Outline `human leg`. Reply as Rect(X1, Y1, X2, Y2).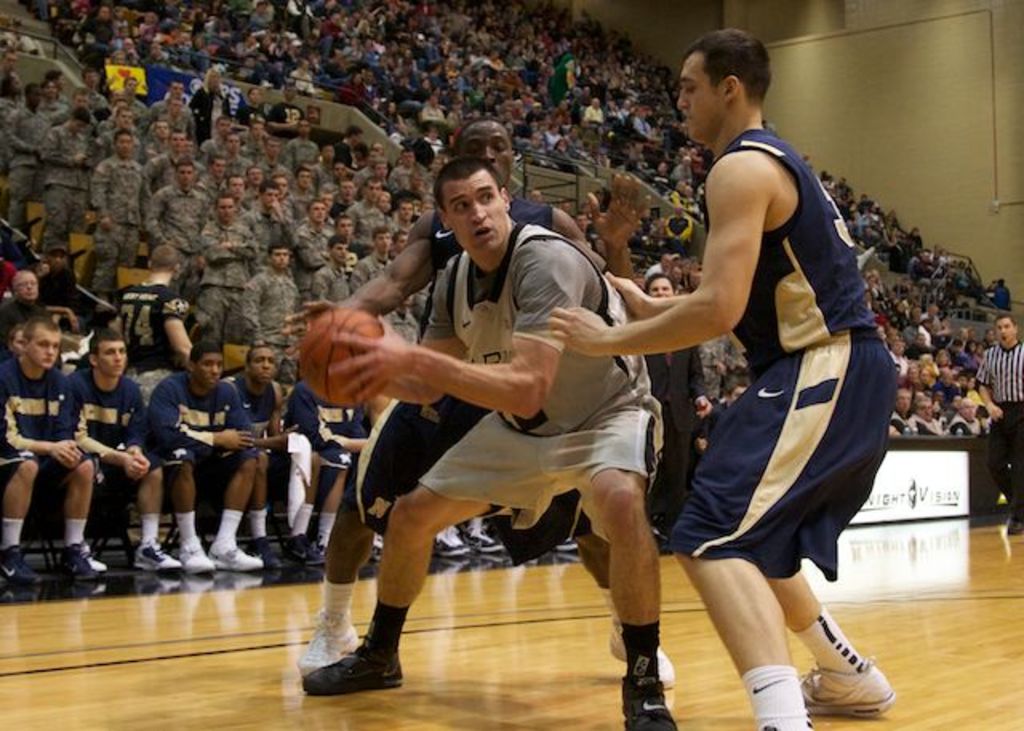
Rect(979, 419, 1000, 494).
